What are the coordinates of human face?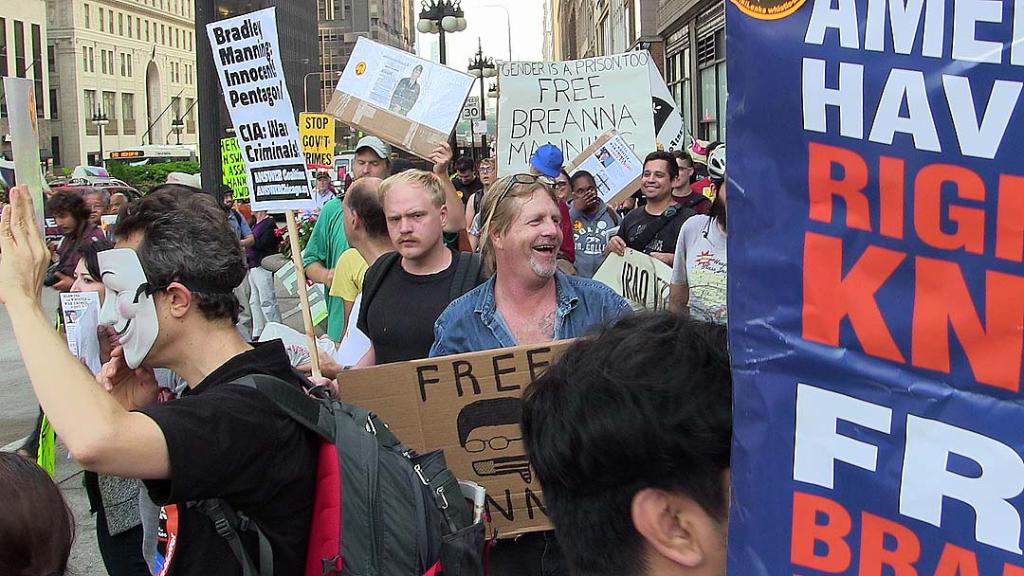
x1=102 y1=239 x2=169 y2=369.
